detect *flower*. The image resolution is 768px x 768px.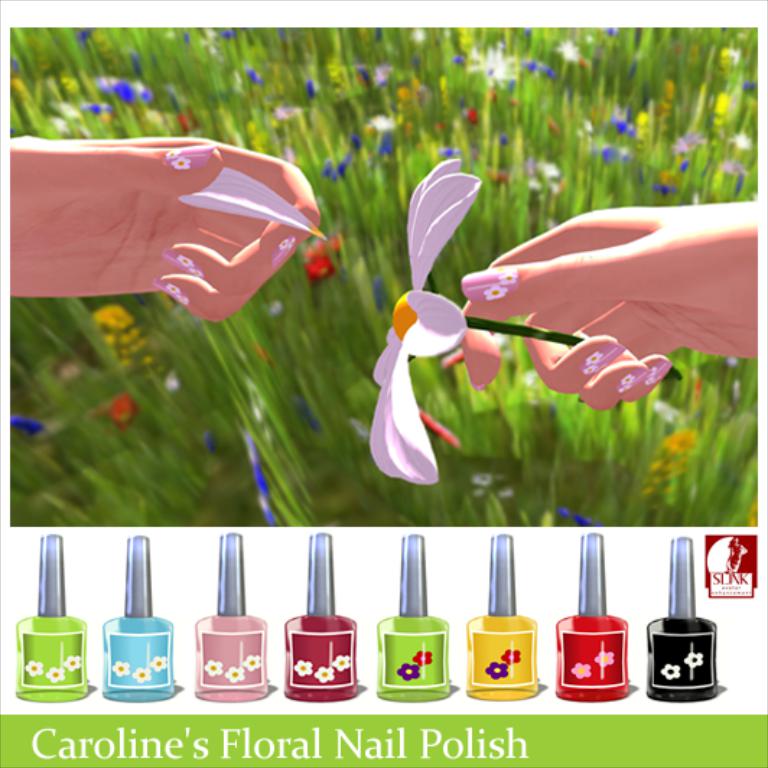
rect(335, 654, 352, 667).
